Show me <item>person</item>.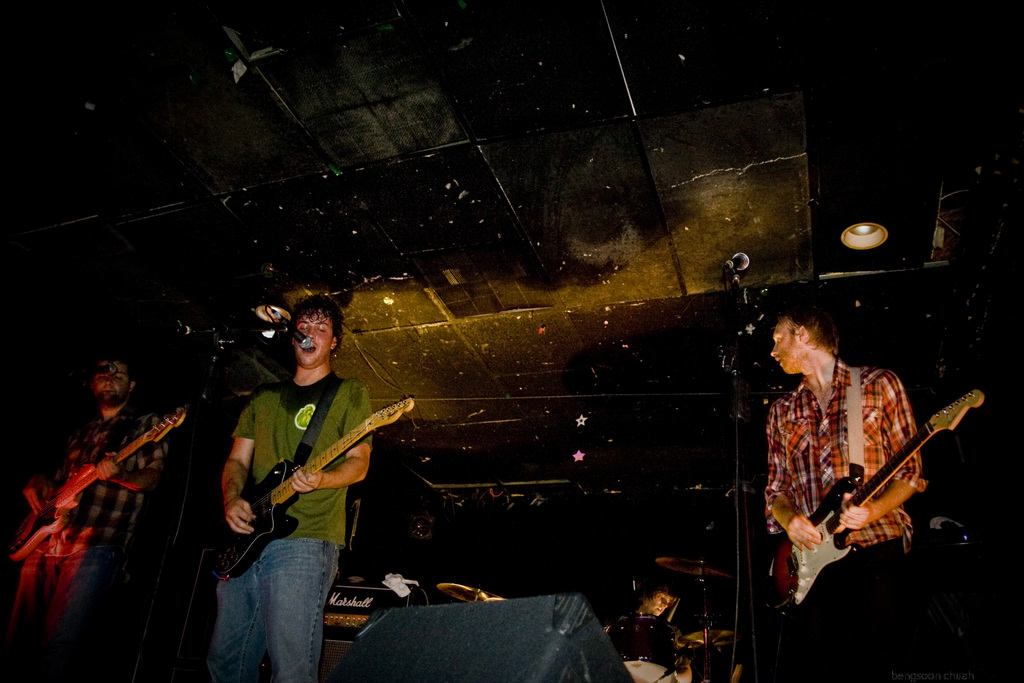
<item>person</item> is here: region(0, 354, 172, 682).
